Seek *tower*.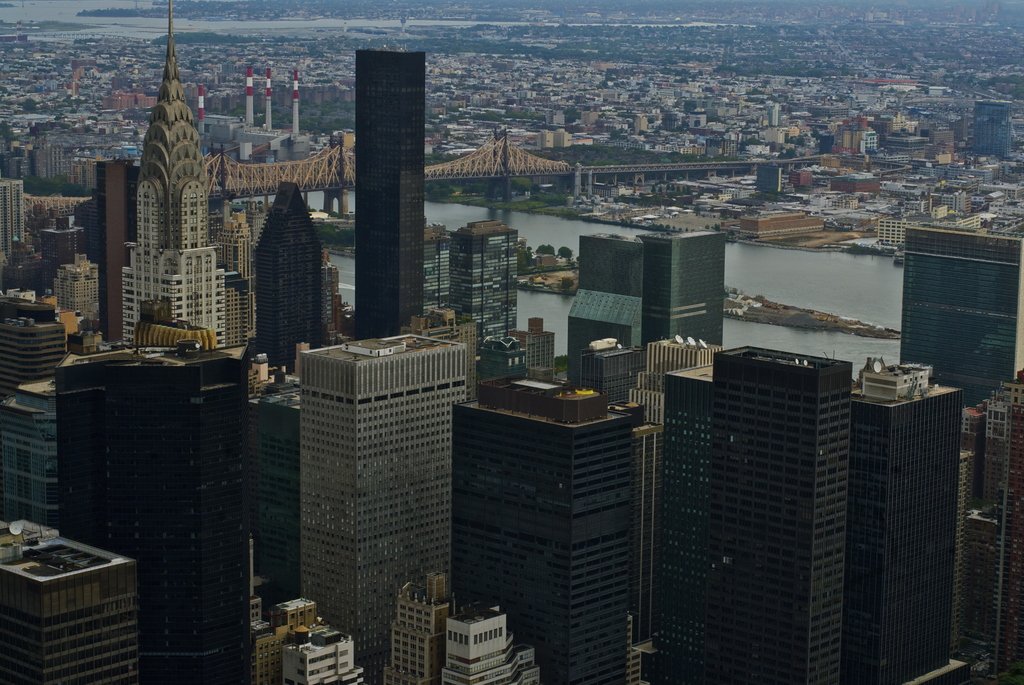
[0, 513, 144, 684].
